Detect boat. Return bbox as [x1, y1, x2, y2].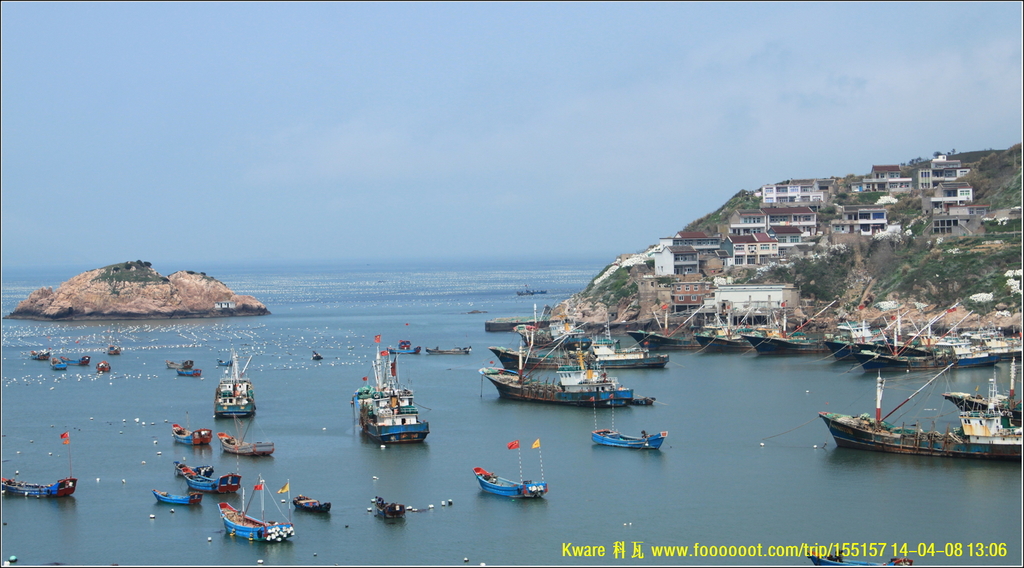
[219, 432, 276, 455].
